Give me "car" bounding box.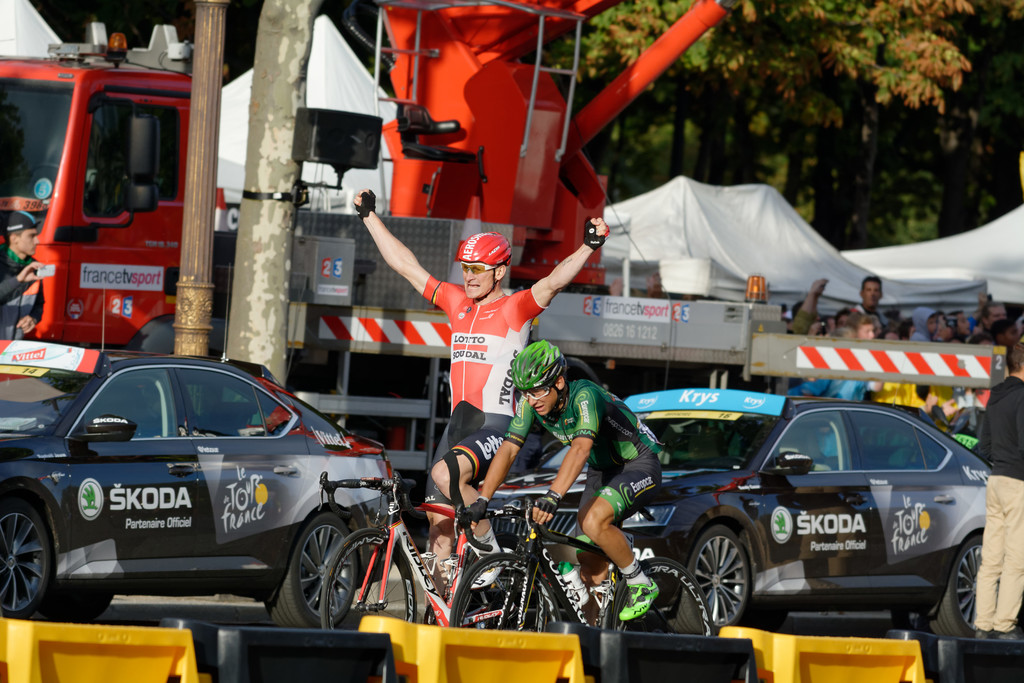
(493,390,979,636).
